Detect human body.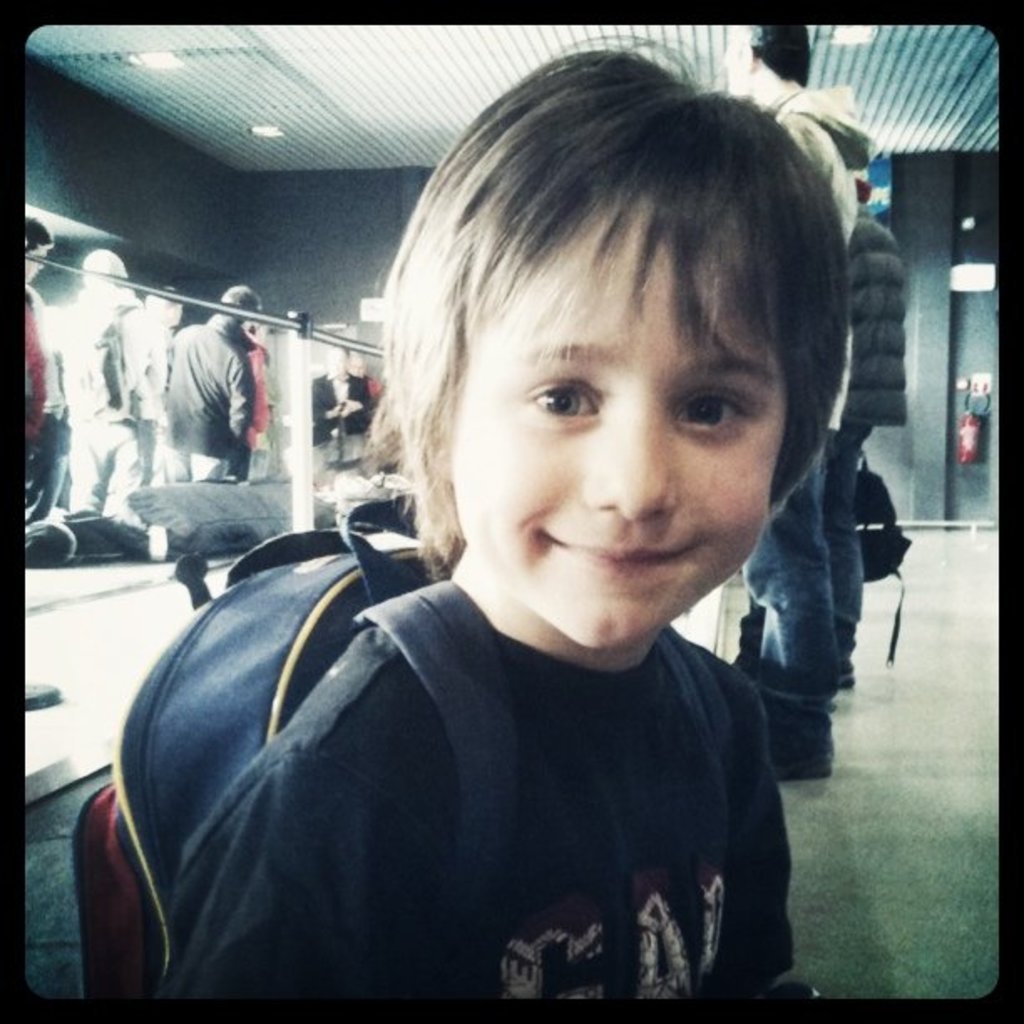
Detected at rect(166, 316, 261, 490).
